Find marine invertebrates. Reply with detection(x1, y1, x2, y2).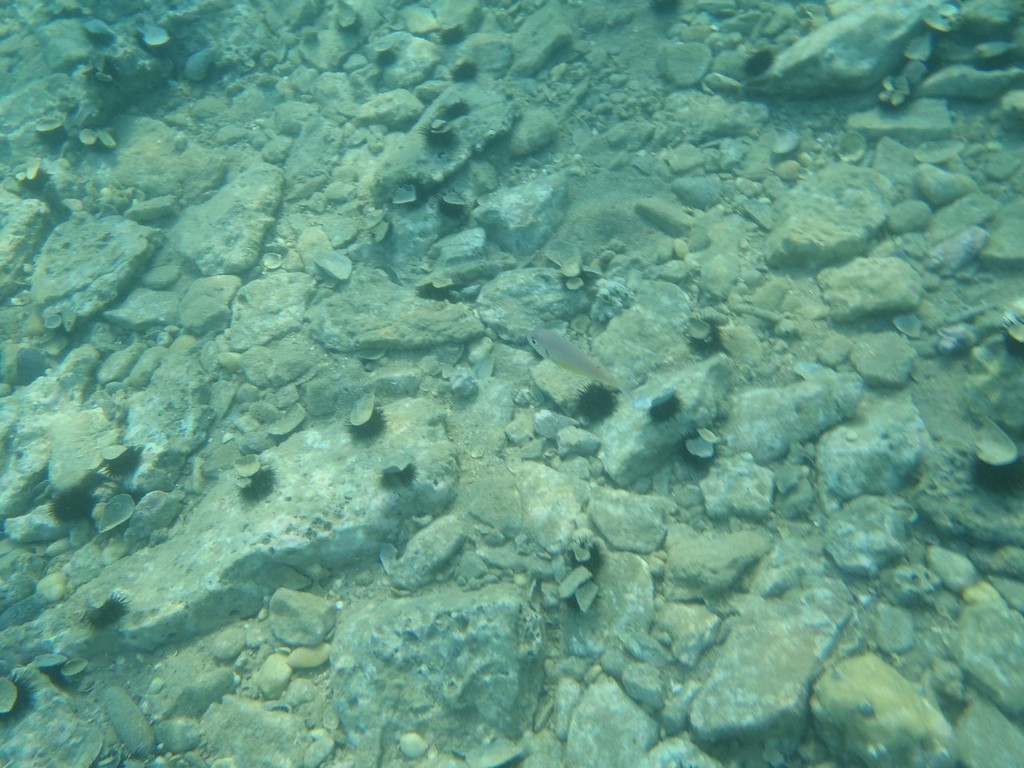
detection(524, 326, 633, 398).
